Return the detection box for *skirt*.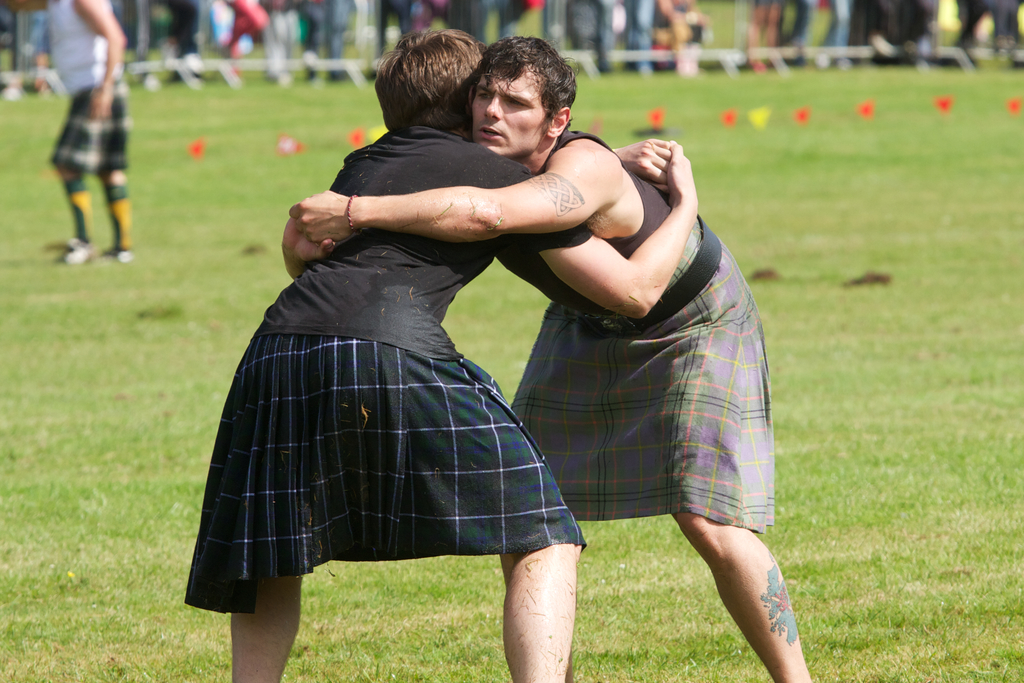
BBox(49, 81, 132, 179).
